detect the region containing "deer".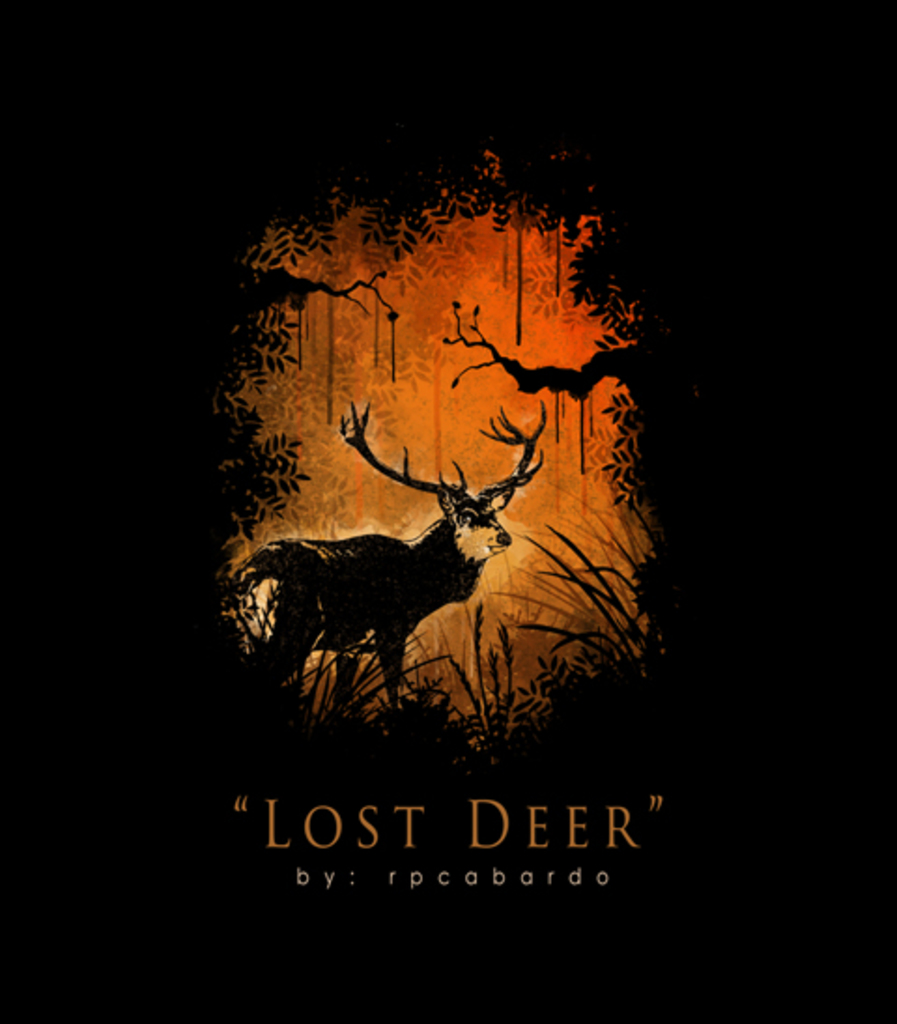
pyautogui.locateOnScreen(235, 392, 546, 701).
